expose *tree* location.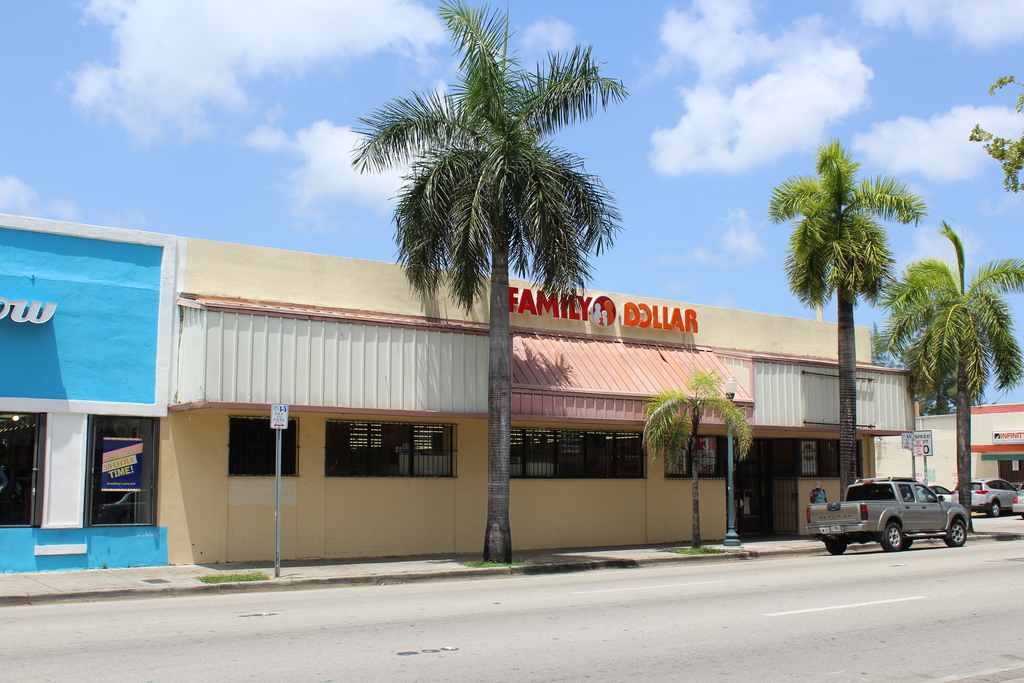
Exposed at 769:147:925:504.
